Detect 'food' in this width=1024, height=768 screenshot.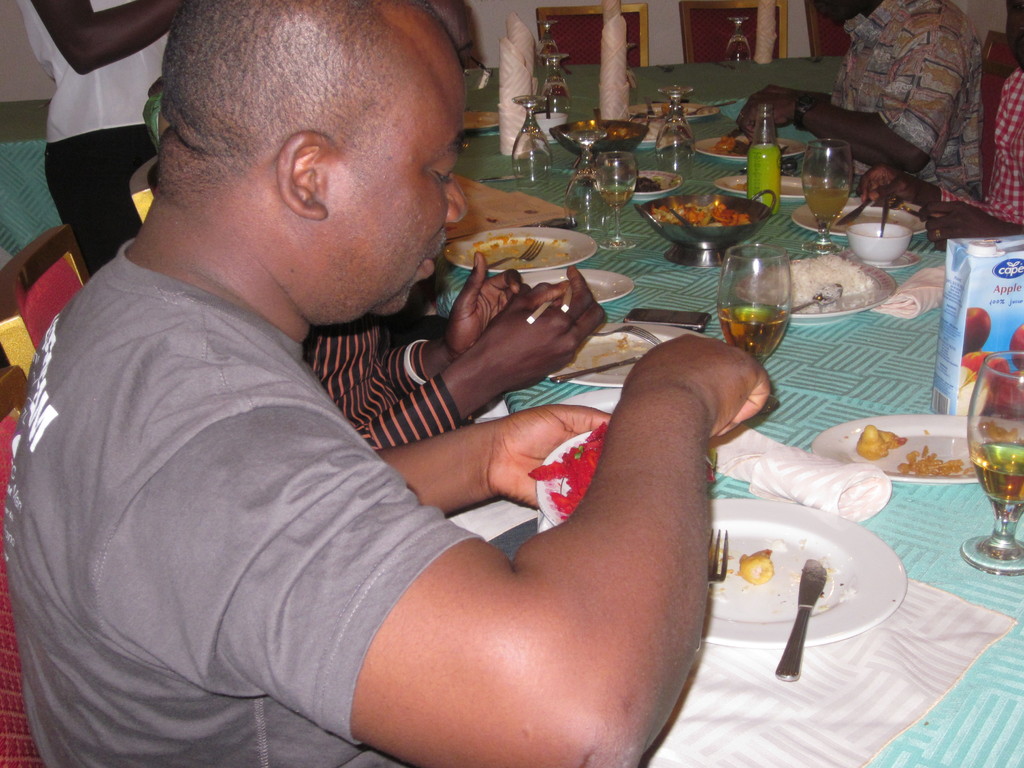
Detection: 872/424/898/451.
